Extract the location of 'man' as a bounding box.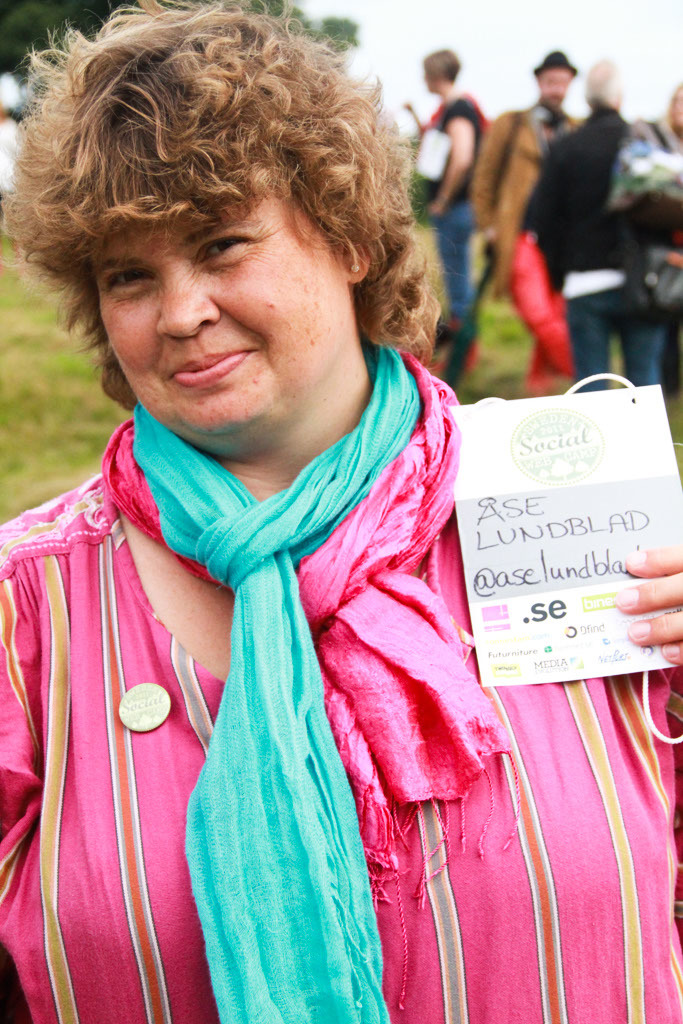
(left=531, top=50, right=682, bottom=403).
